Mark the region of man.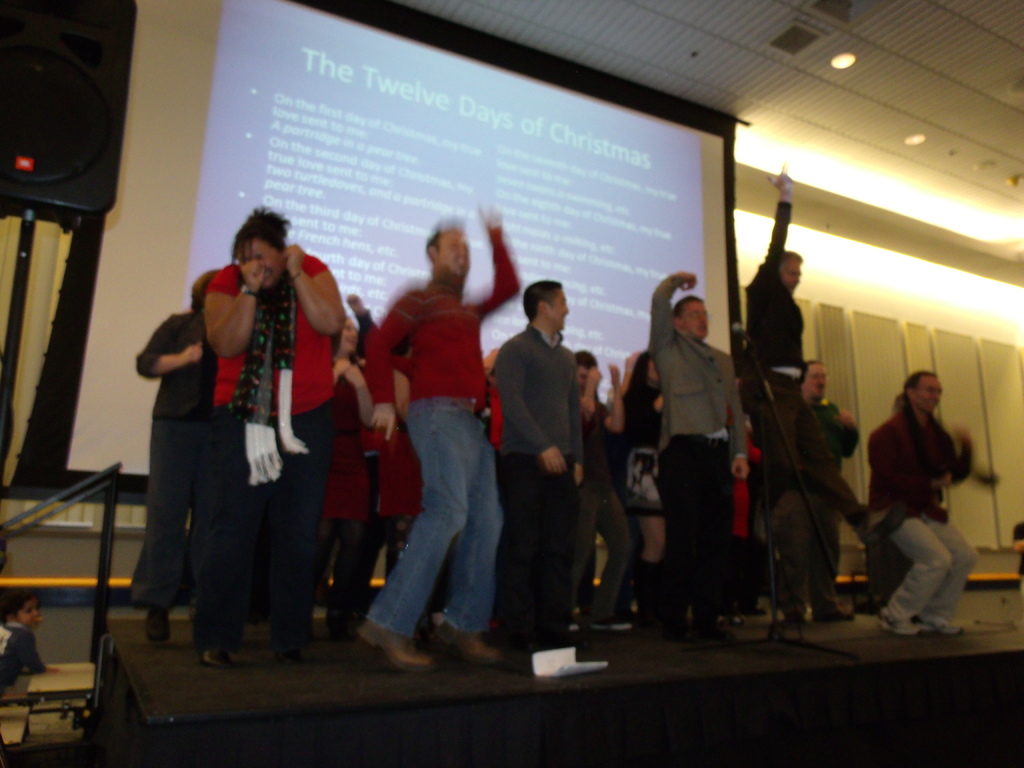
Region: locate(746, 168, 870, 534).
